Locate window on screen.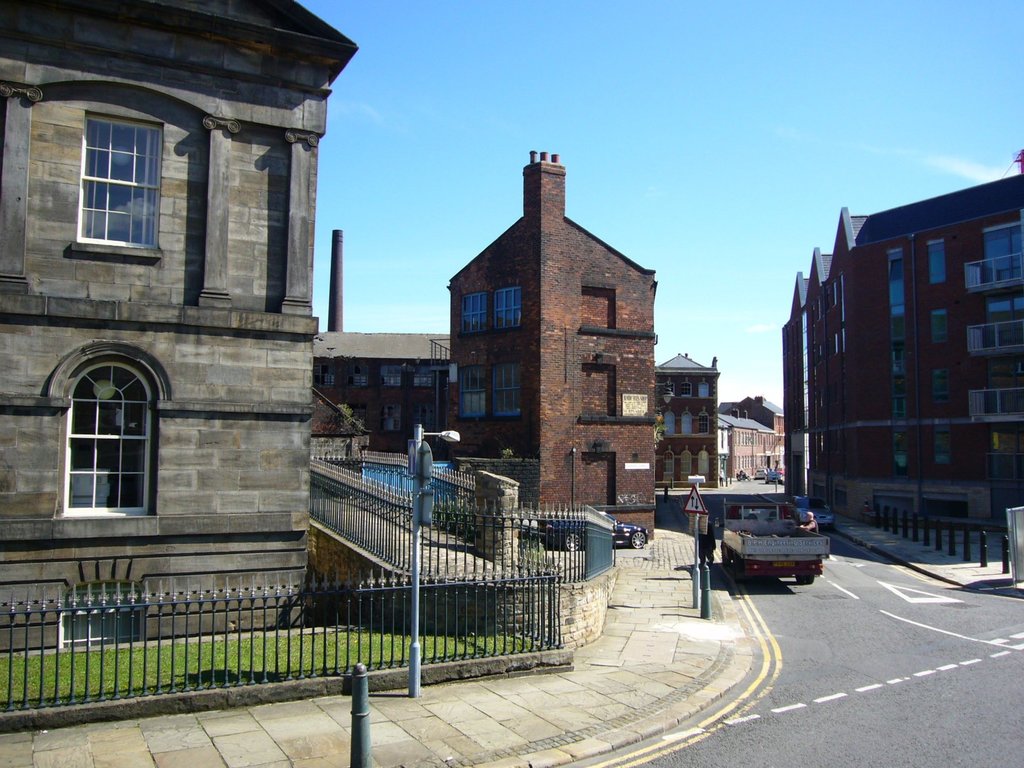
On screen at bbox(410, 366, 435, 389).
